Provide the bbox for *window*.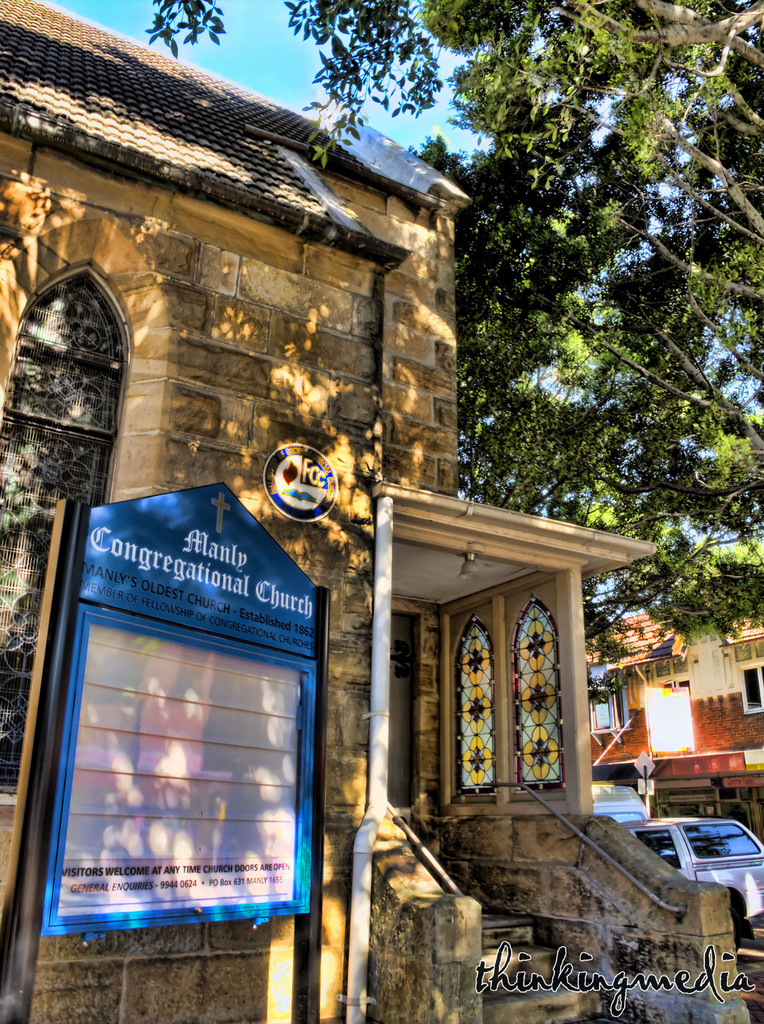
(left=0, top=216, right=156, bottom=788).
